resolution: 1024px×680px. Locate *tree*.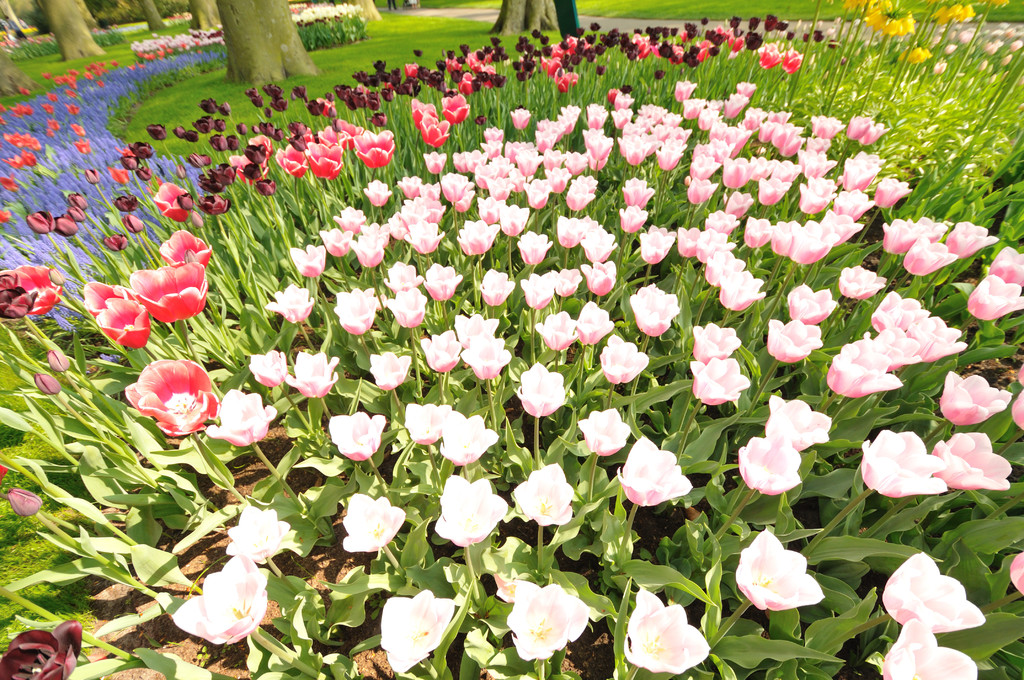
Rect(212, 0, 330, 83).
